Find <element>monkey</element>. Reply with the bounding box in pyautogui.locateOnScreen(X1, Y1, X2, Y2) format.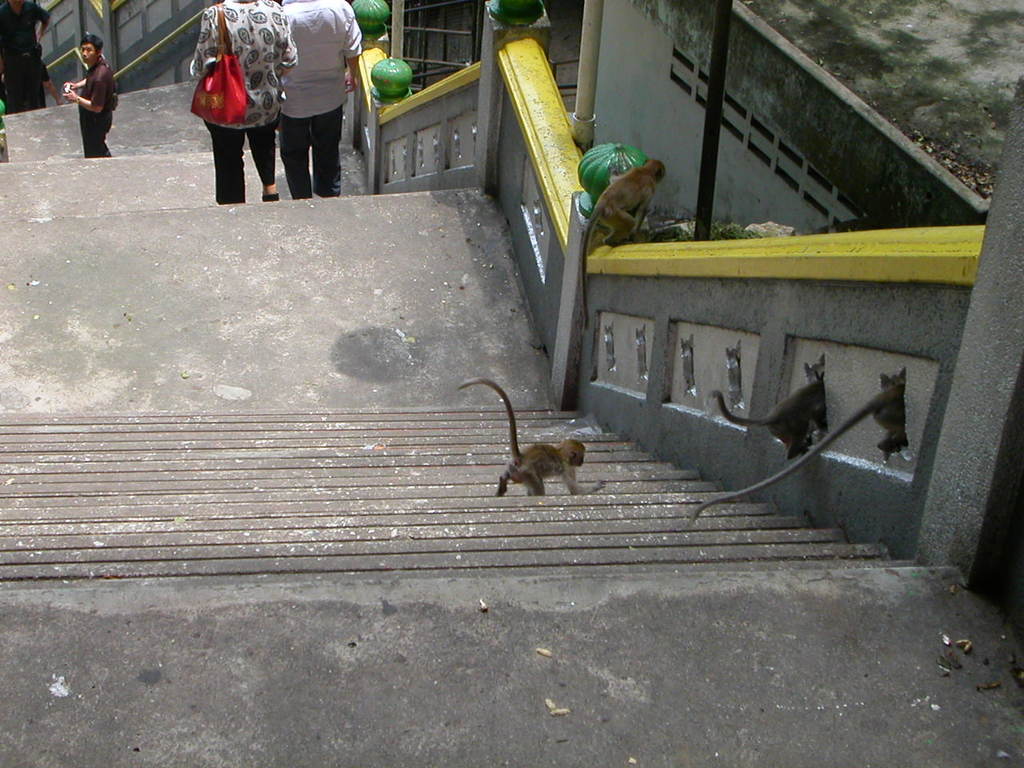
pyautogui.locateOnScreen(474, 393, 592, 502).
